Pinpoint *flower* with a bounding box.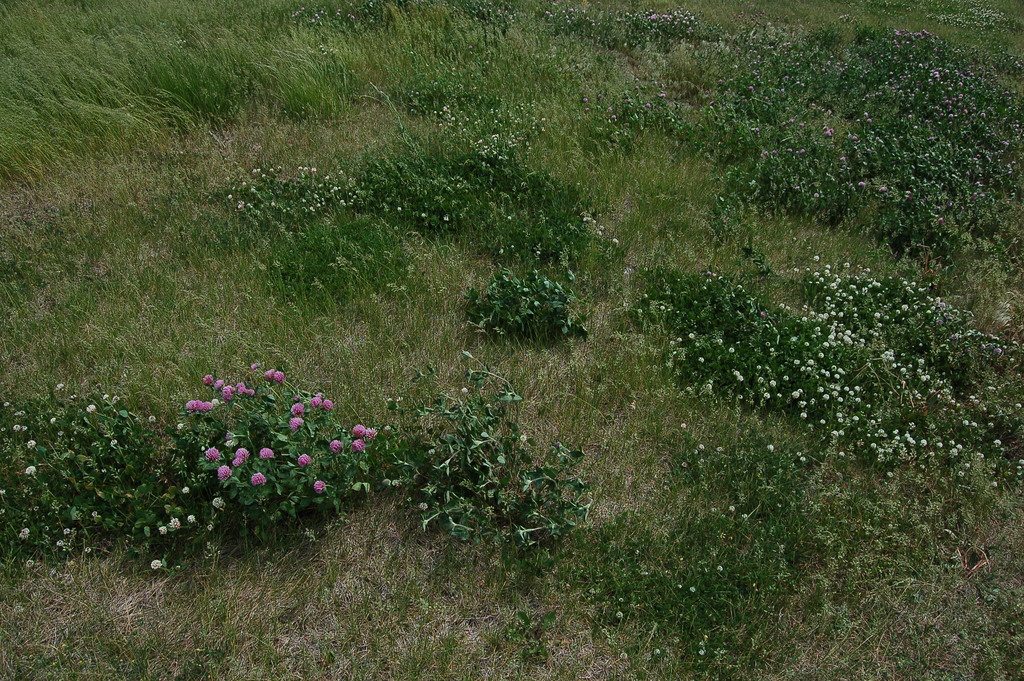
[739,512,750,520].
